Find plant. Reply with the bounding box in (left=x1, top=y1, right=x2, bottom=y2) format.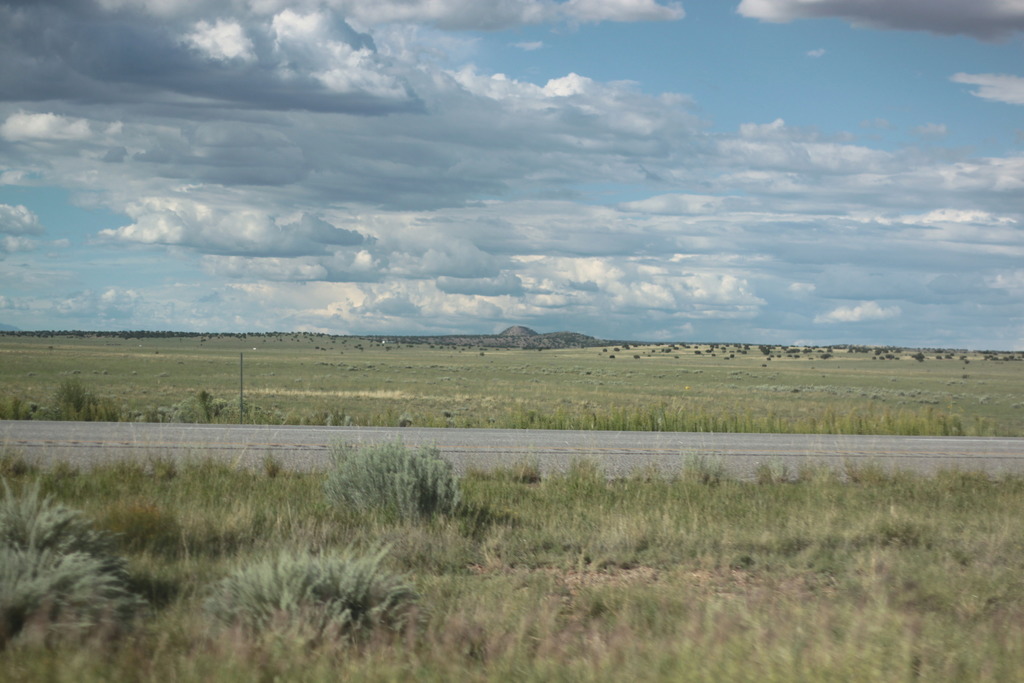
(left=323, top=441, right=477, bottom=523).
